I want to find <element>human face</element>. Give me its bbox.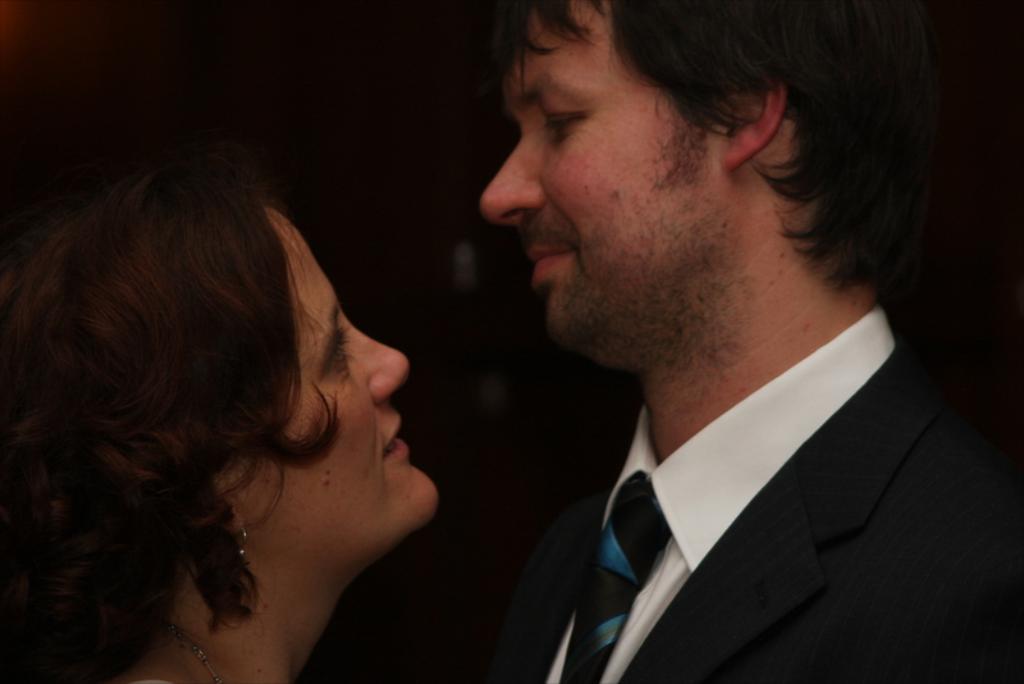
260:213:439:546.
